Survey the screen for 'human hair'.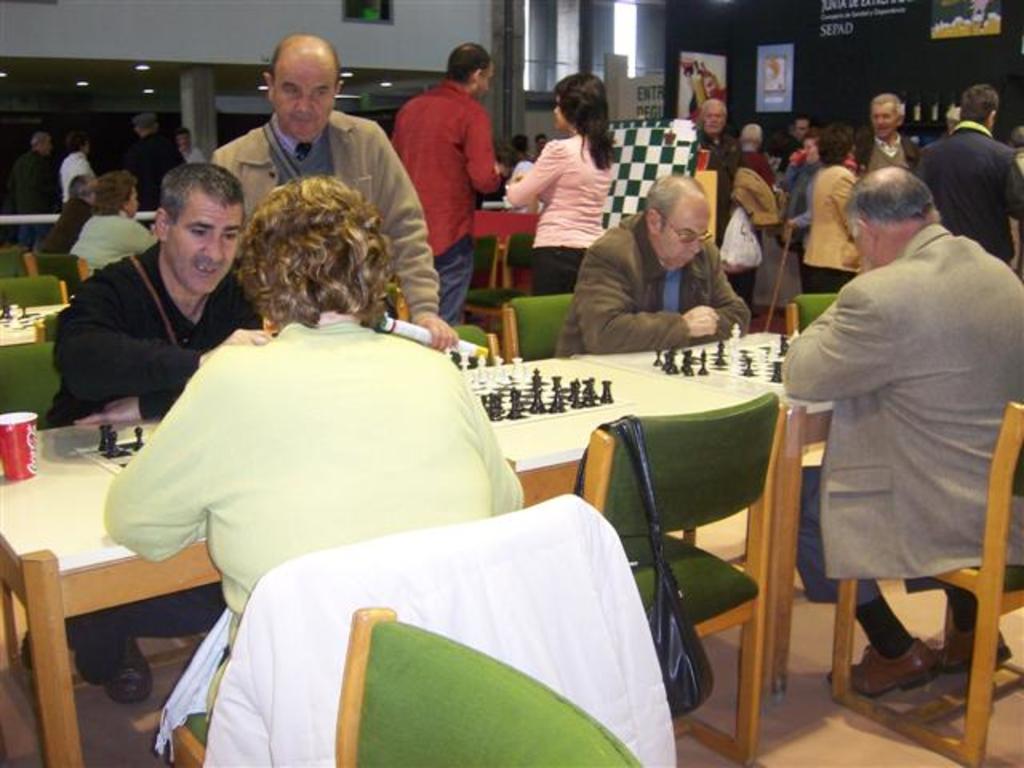
Survey found: [264,43,283,78].
